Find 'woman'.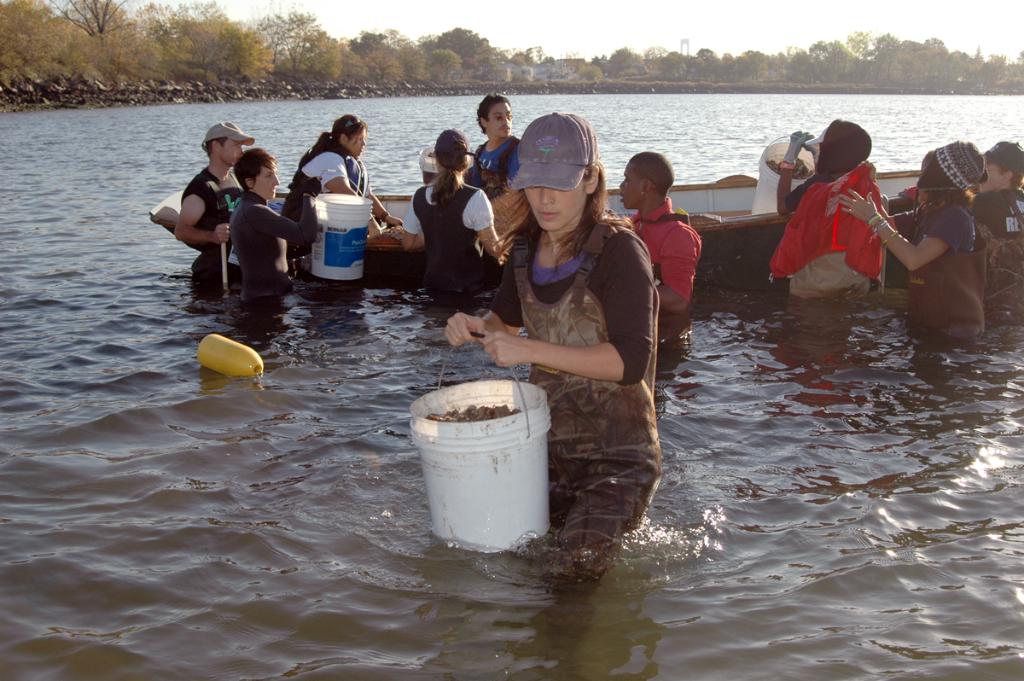
[x1=407, y1=119, x2=515, y2=312].
